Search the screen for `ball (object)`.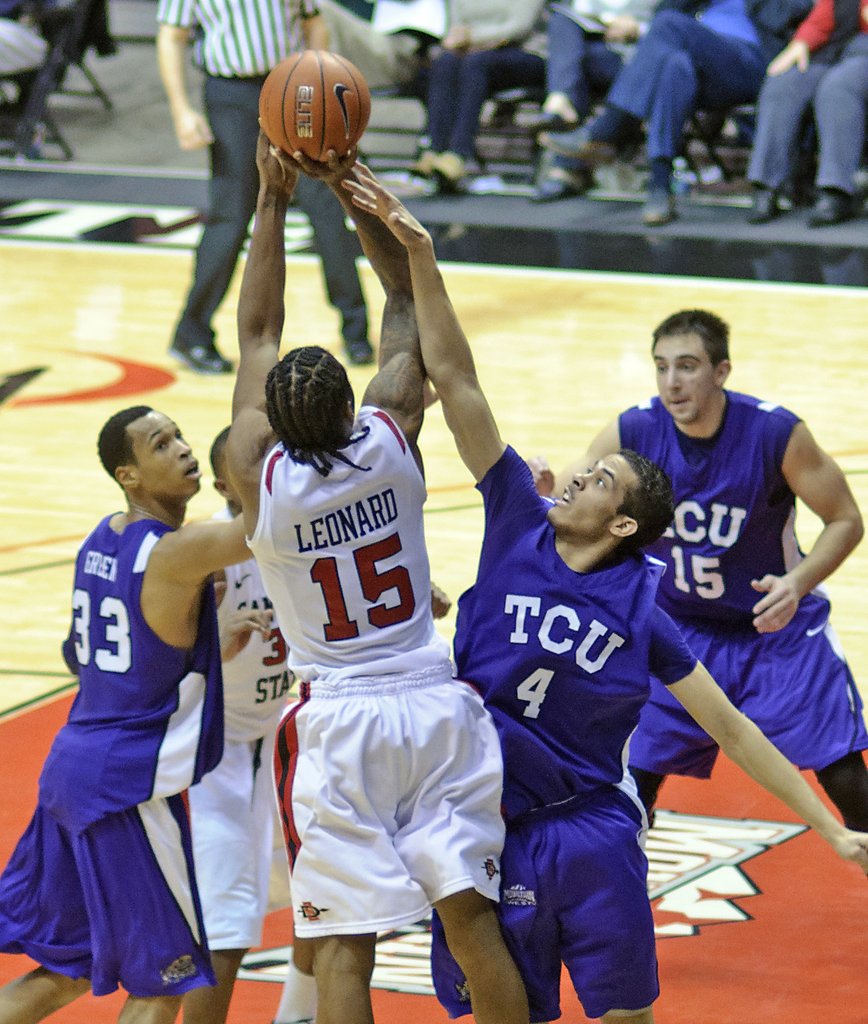
Found at detection(259, 50, 367, 171).
